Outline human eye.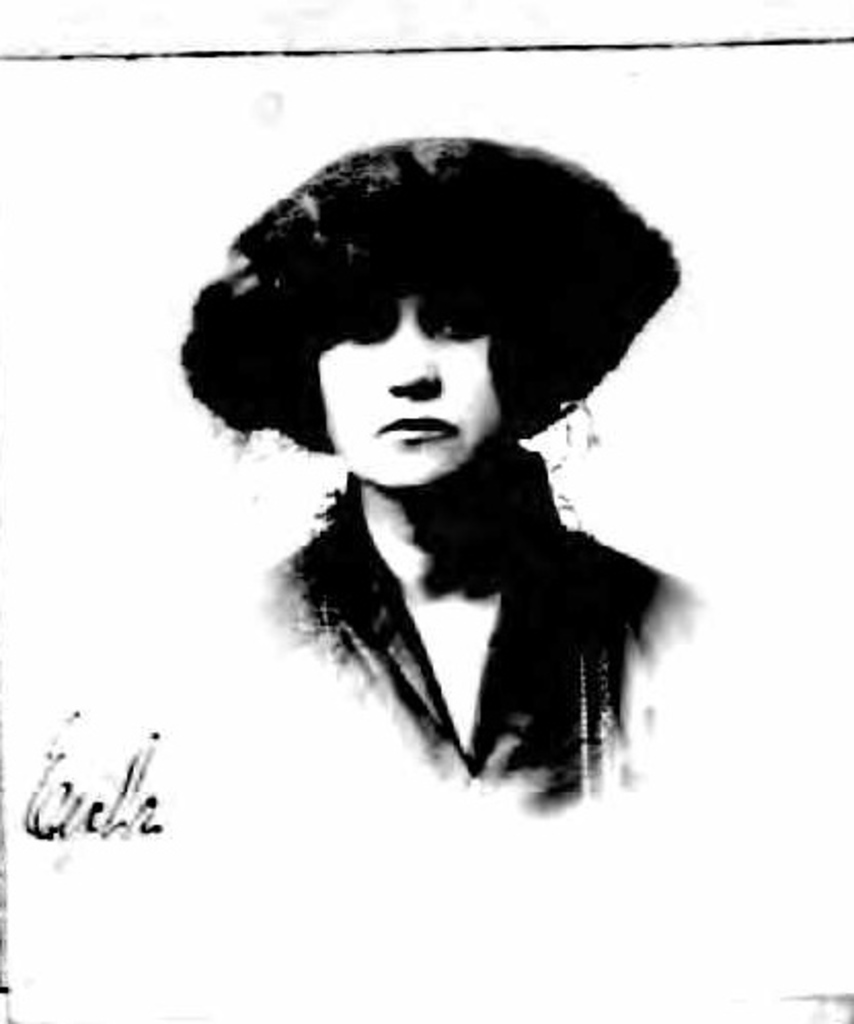
Outline: 431, 312, 474, 341.
